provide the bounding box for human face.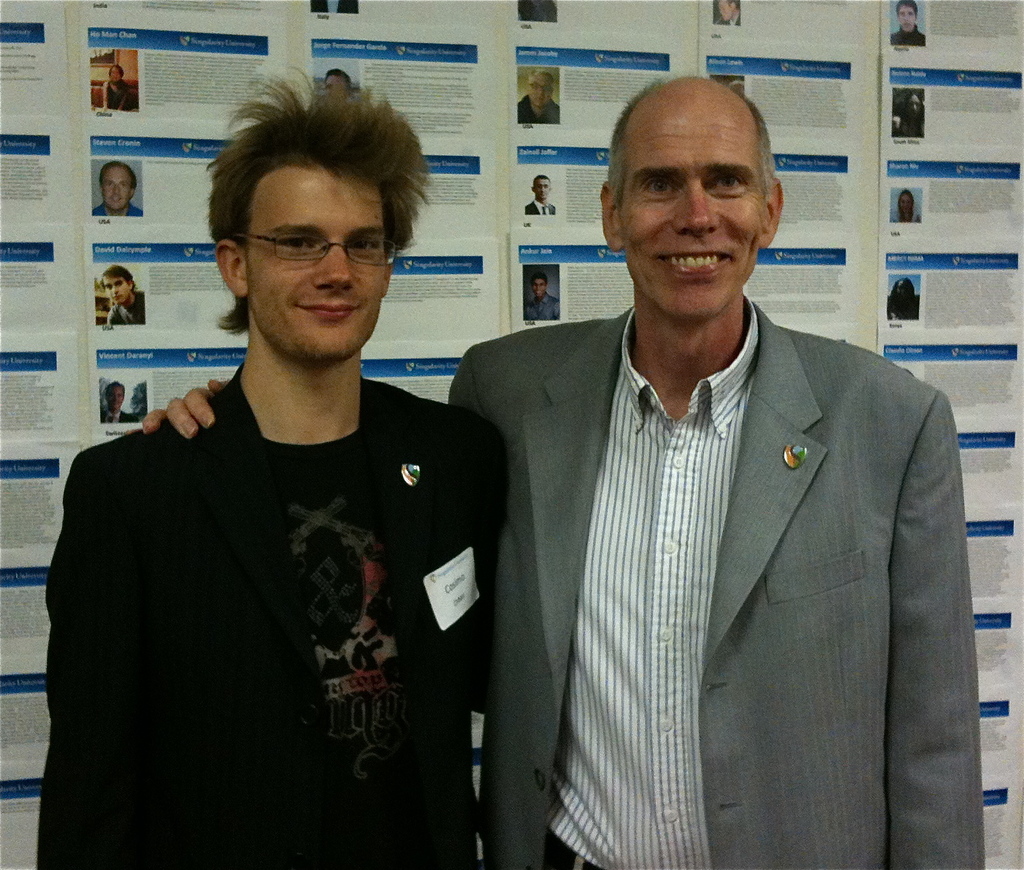
896,4,917,29.
